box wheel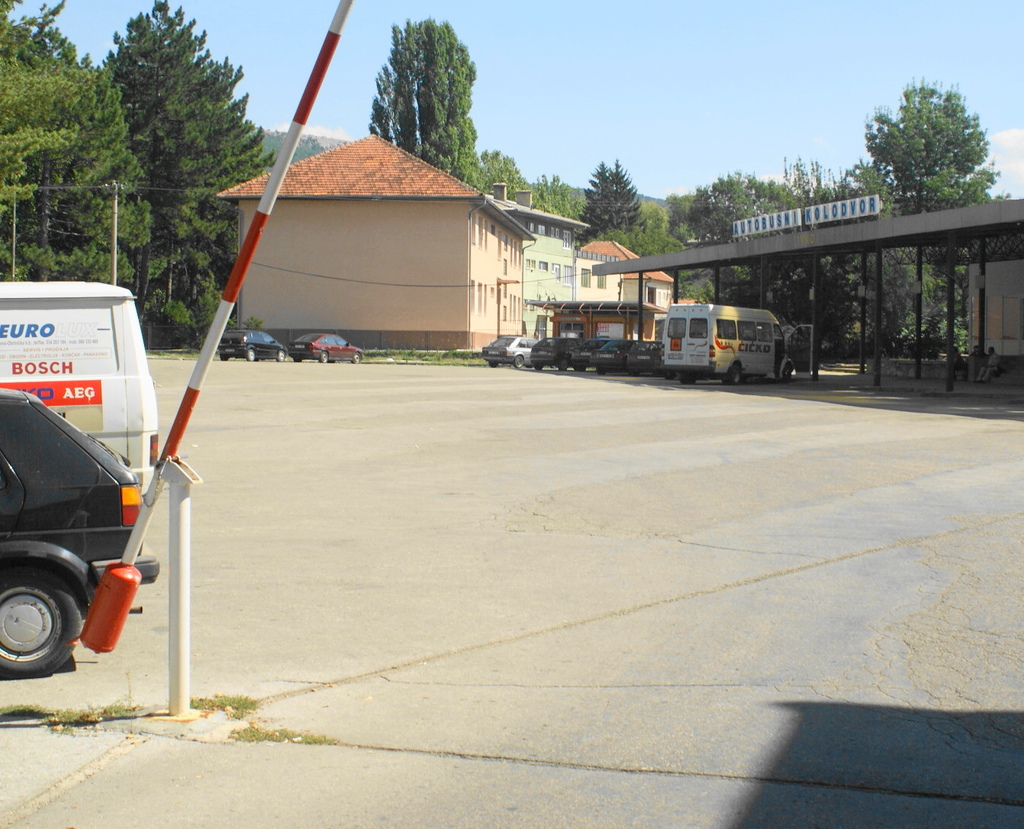
[x1=245, y1=348, x2=255, y2=365]
